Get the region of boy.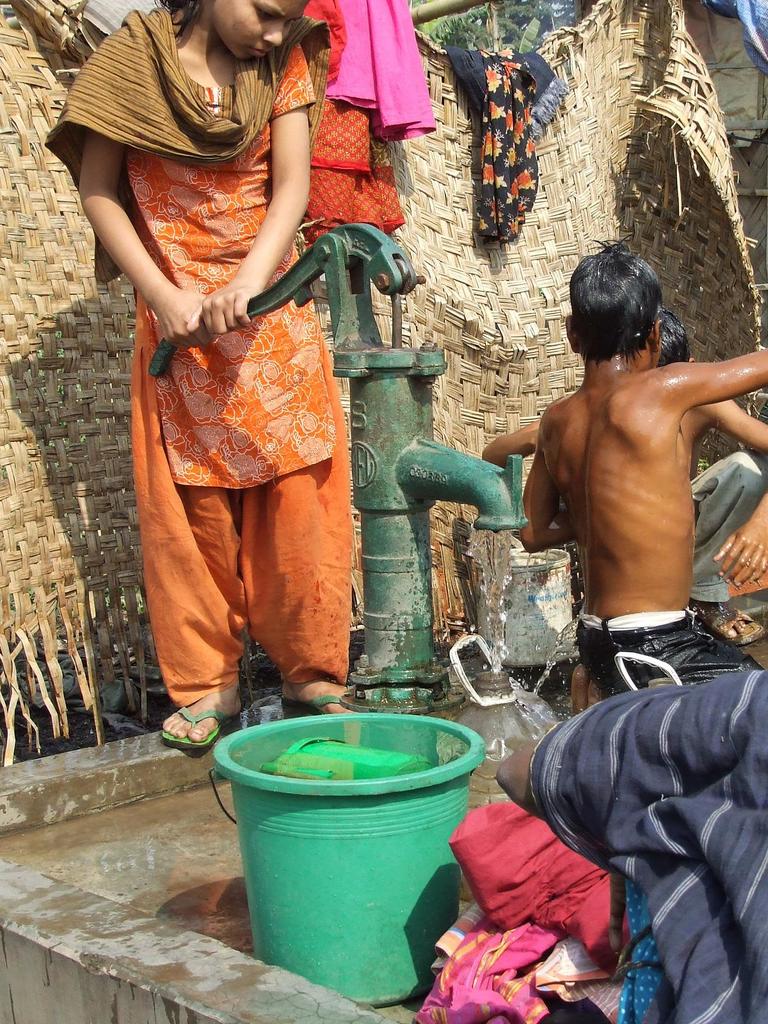
(514,232,767,714).
